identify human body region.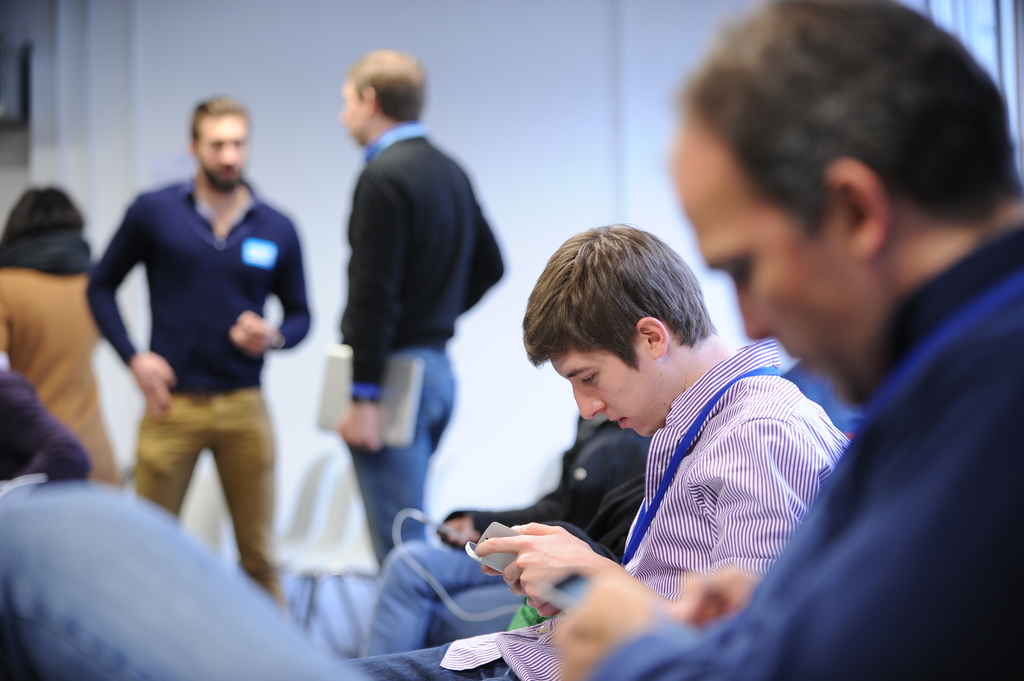
Region: bbox=(356, 410, 656, 647).
